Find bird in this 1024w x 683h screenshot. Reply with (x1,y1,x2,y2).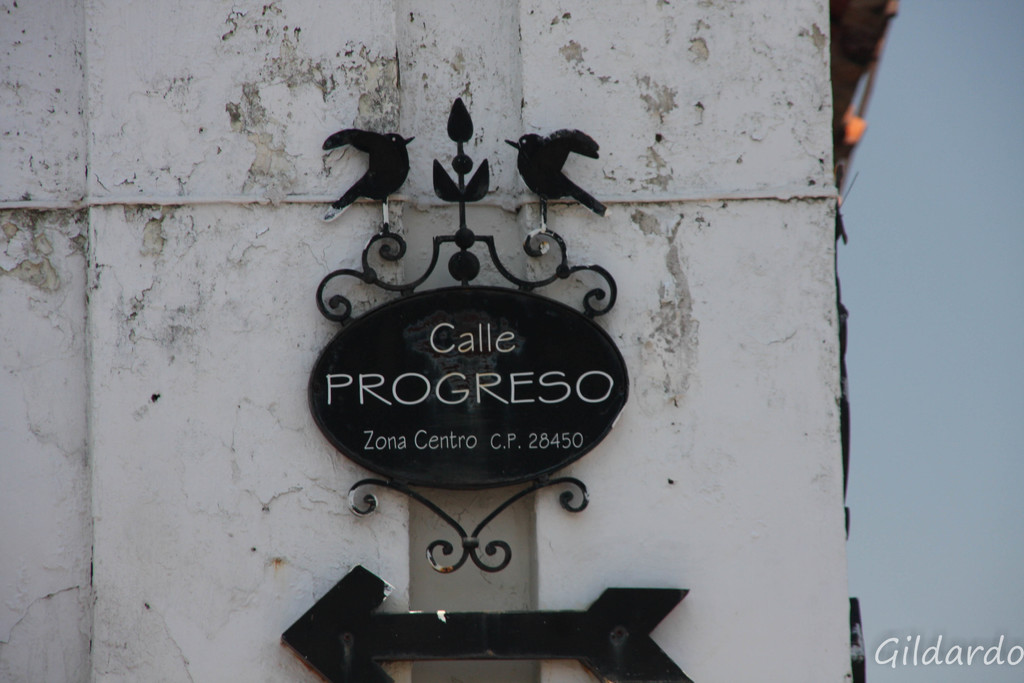
(511,118,611,212).
